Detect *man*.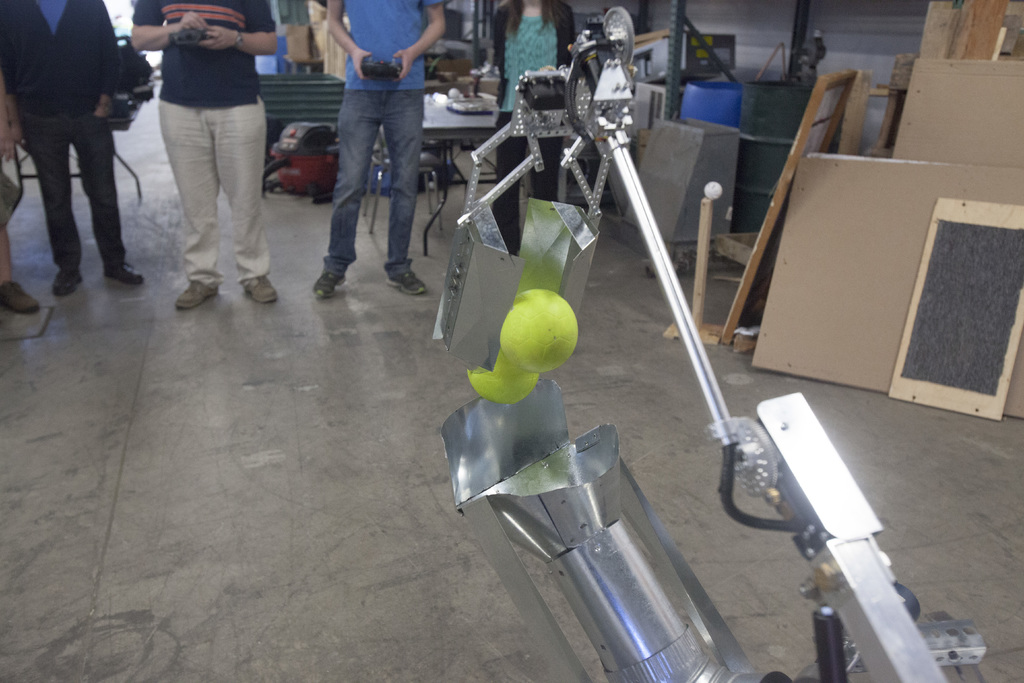
Detected at [12,0,136,290].
